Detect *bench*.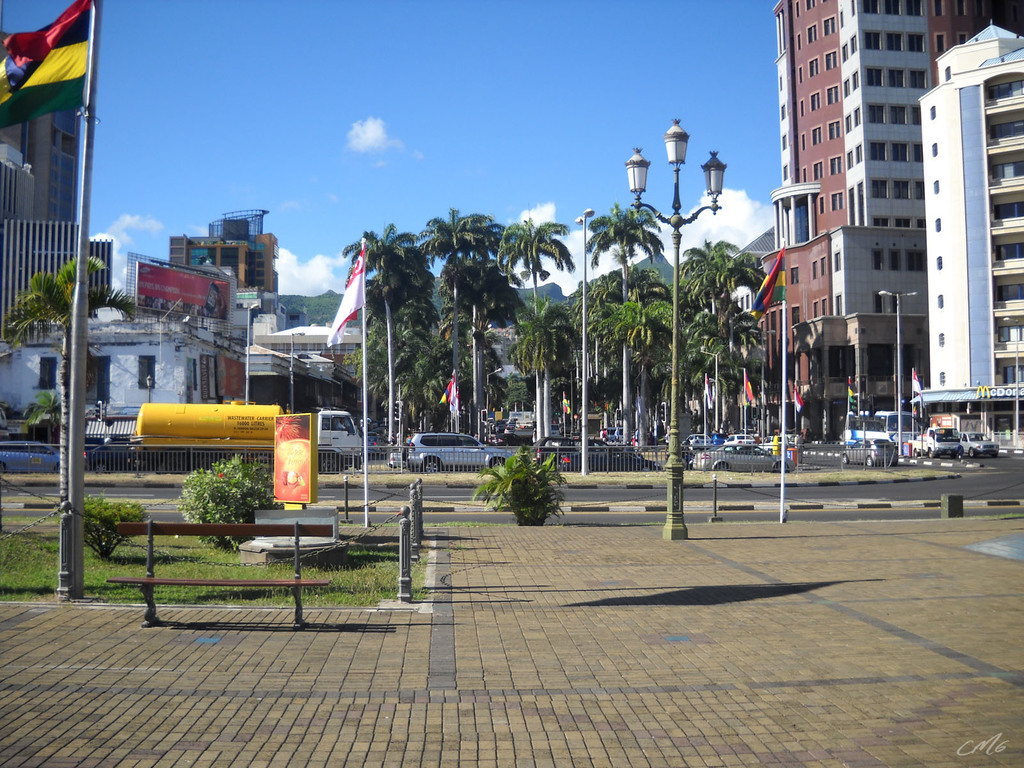
Detected at detection(106, 522, 328, 627).
